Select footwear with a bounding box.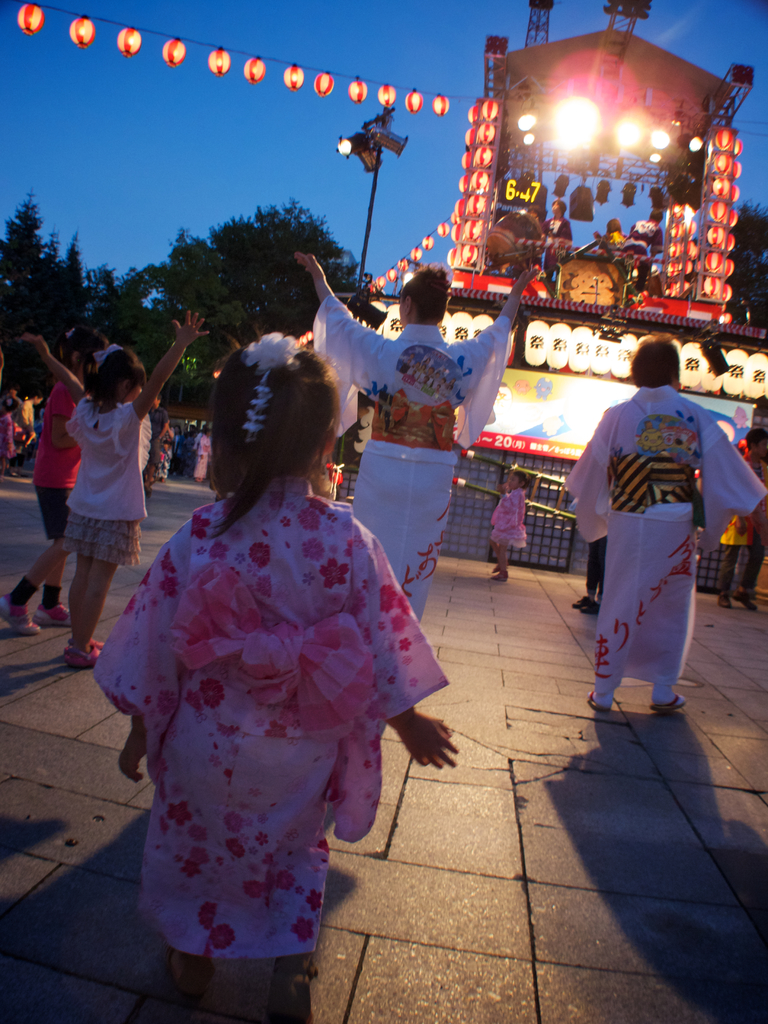
left=587, top=688, right=608, bottom=711.
